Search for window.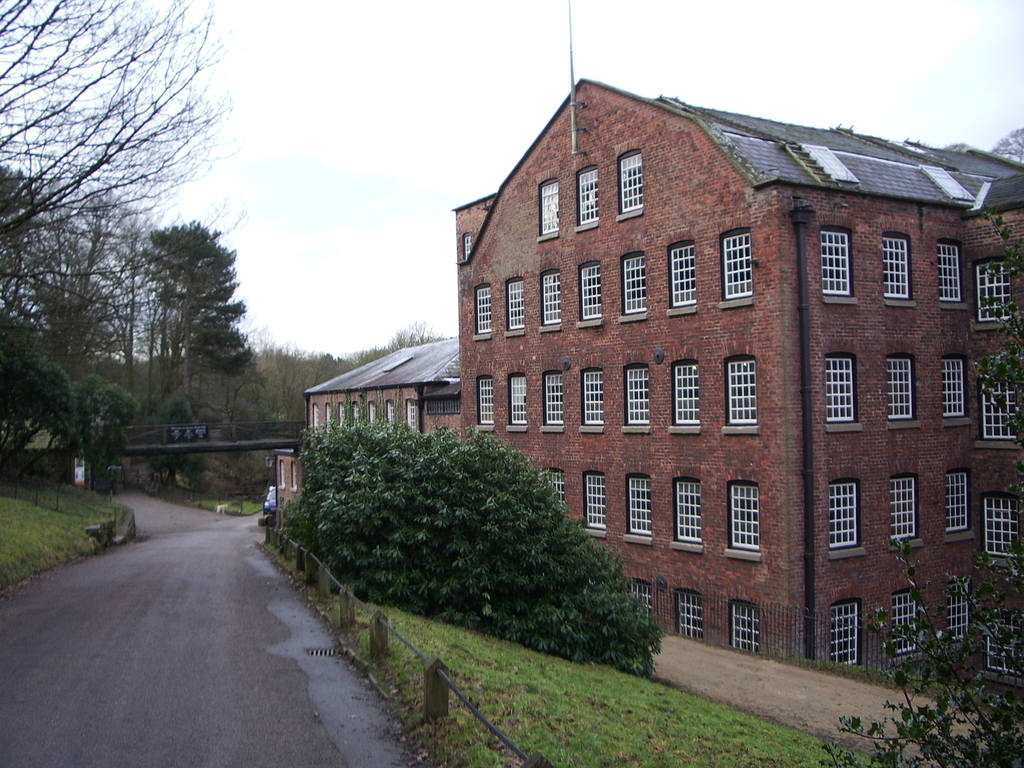
Found at (882, 233, 915, 306).
